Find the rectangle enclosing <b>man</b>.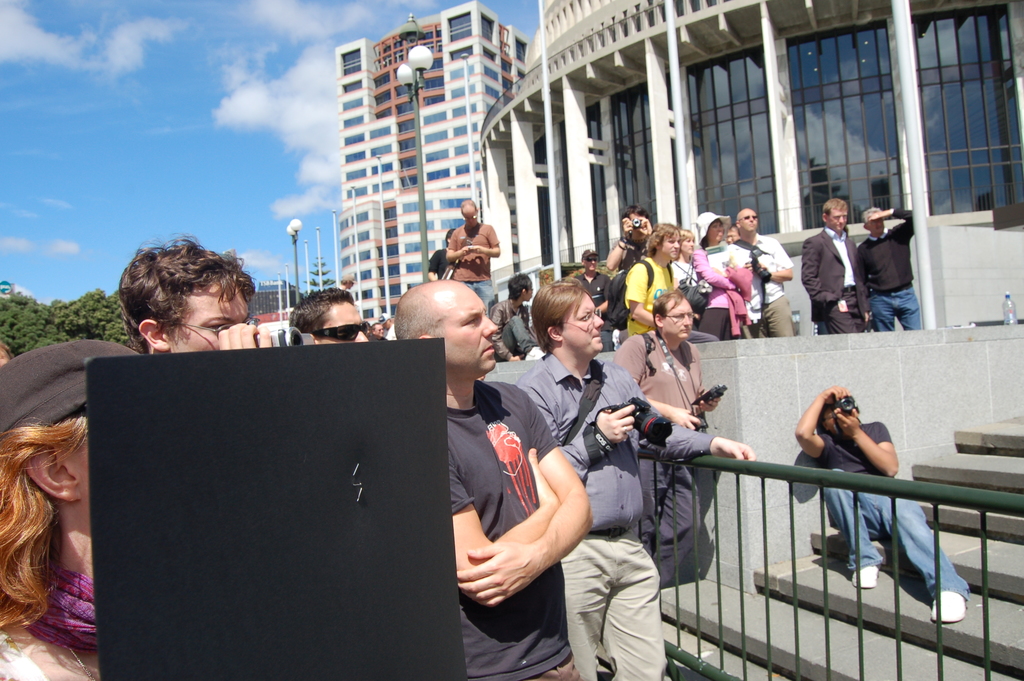
crop(512, 277, 756, 680).
